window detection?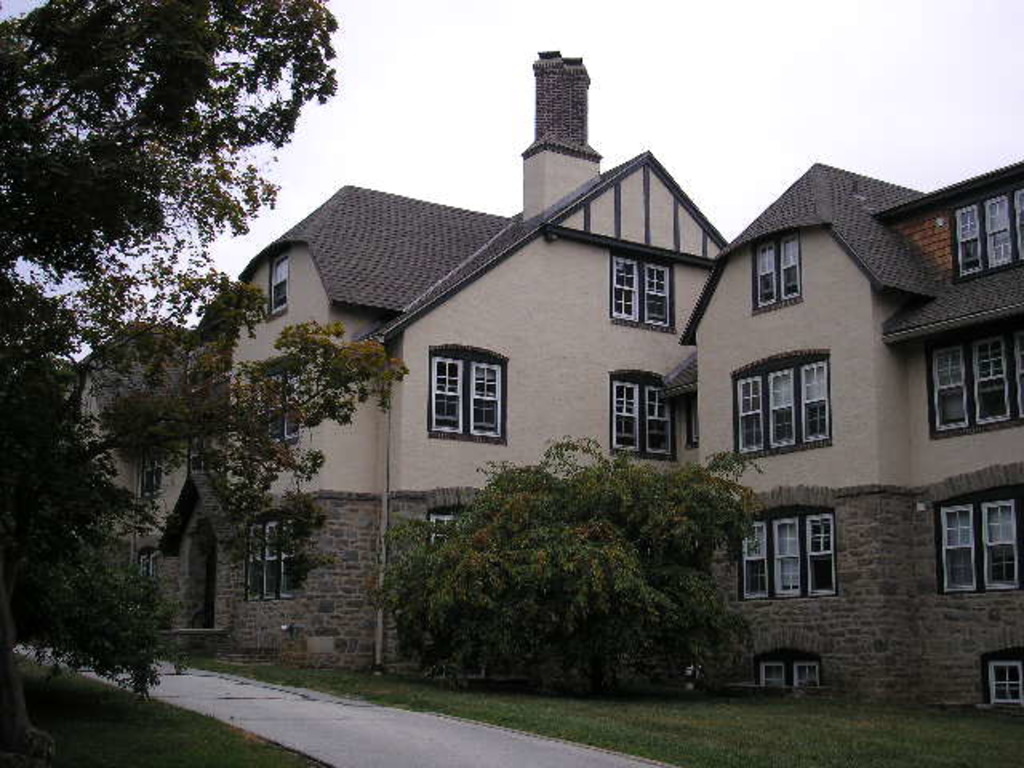
BBox(266, 251, 288, 318)
